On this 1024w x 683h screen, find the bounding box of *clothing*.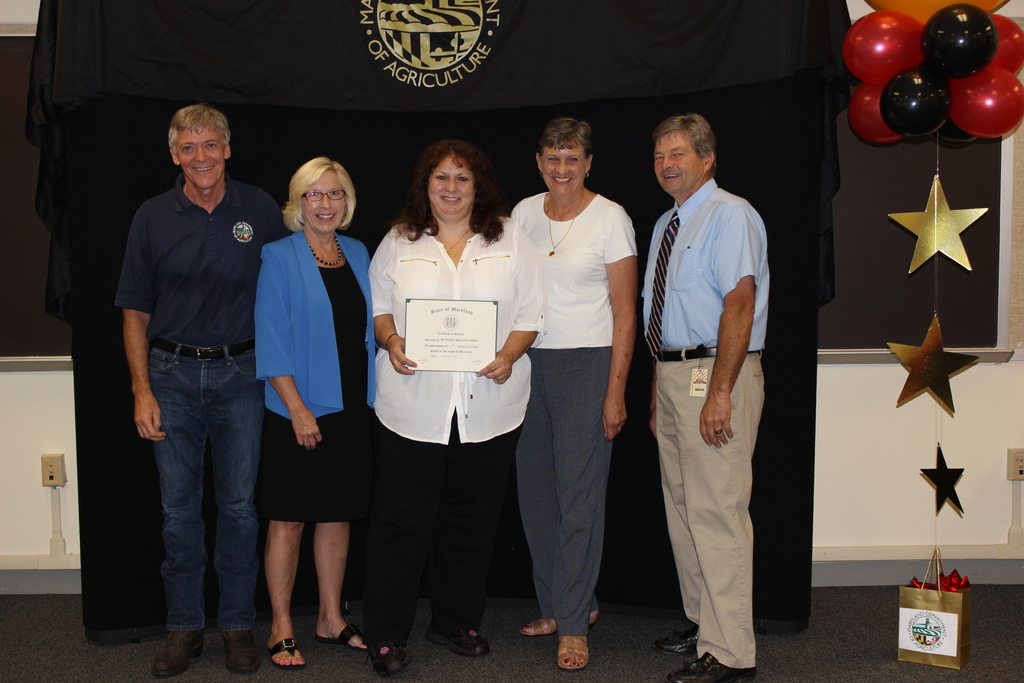
Bounding box: box(639, 107, 785, 648).
